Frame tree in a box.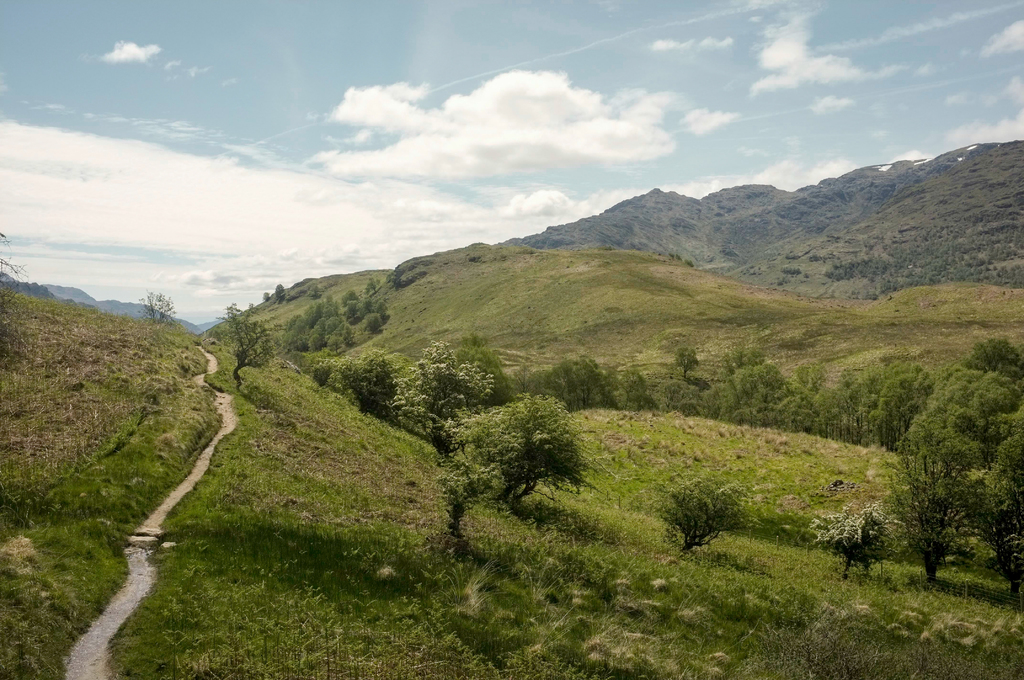
locate(137, 287, 179, 330).
